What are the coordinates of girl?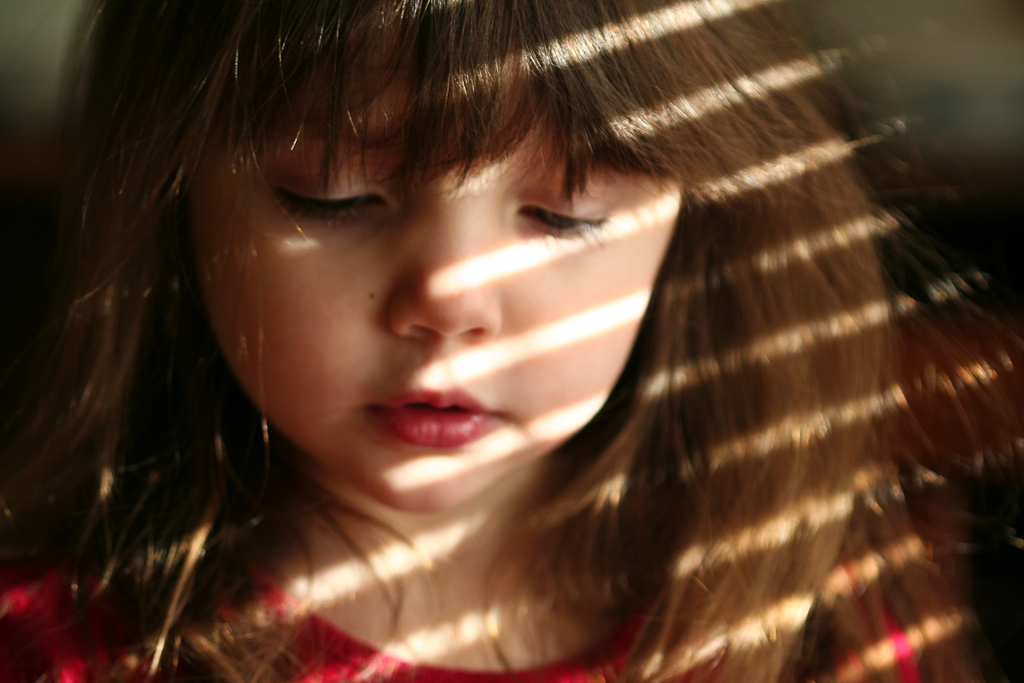
x1=0 y1=0 x2=1023 y2=682.
